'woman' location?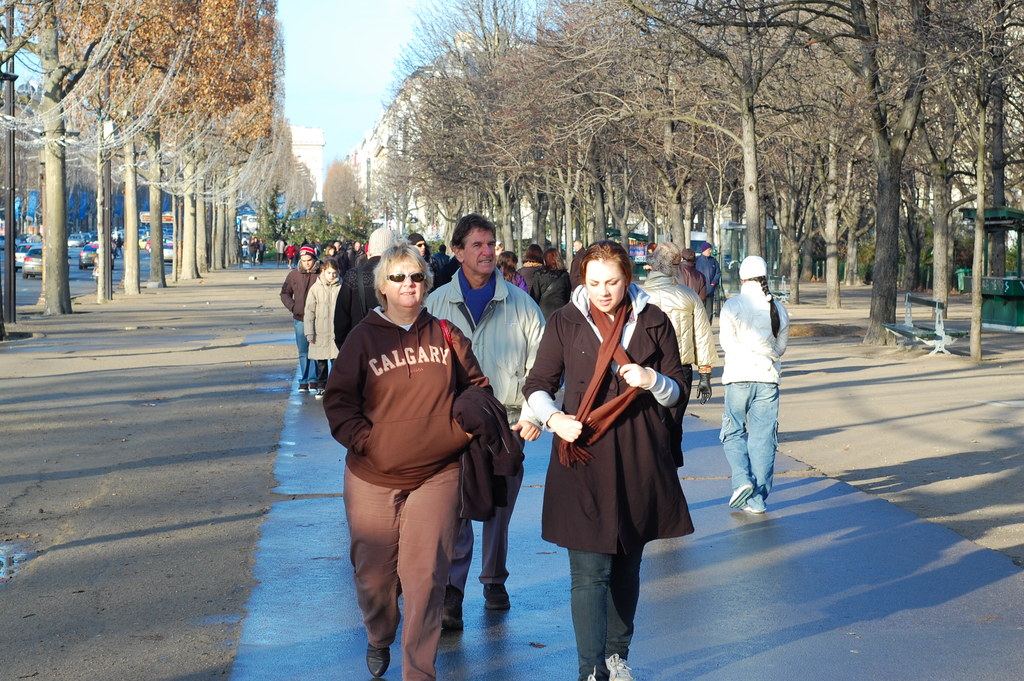
l=714, t=254, r=787, b=518
